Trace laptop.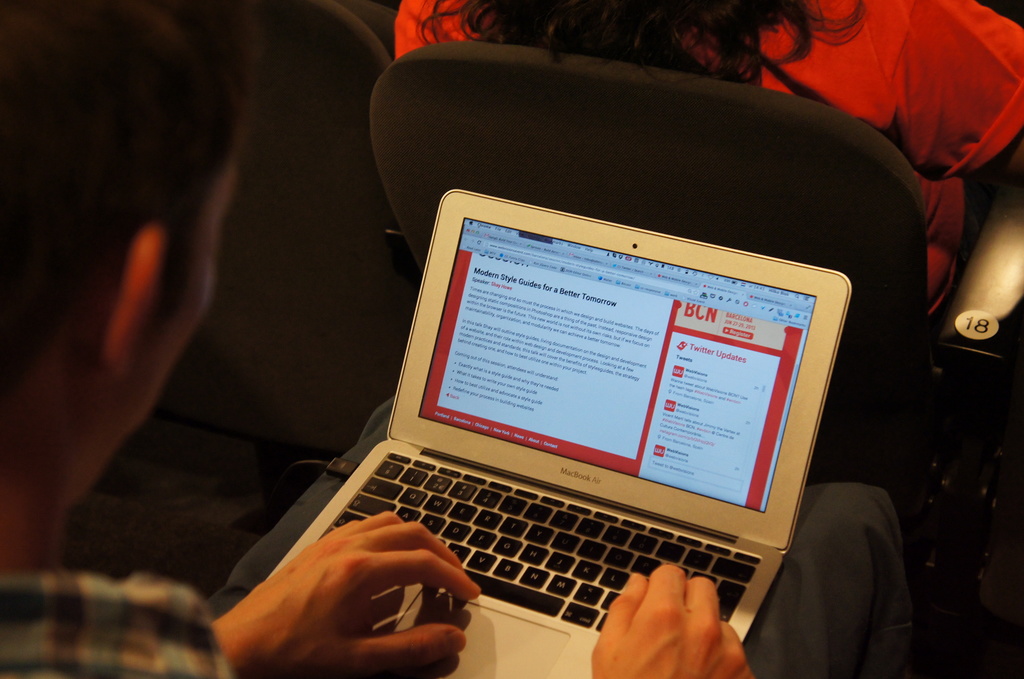
Traced to 266/184/856/657.
